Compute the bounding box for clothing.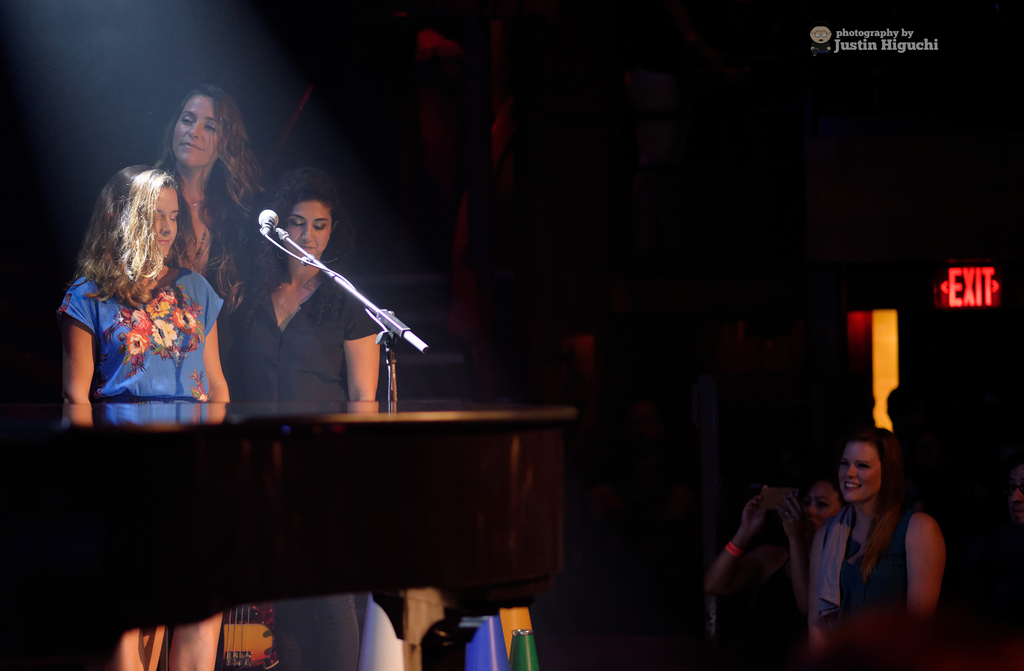
box(156, 172, 262, 290).
